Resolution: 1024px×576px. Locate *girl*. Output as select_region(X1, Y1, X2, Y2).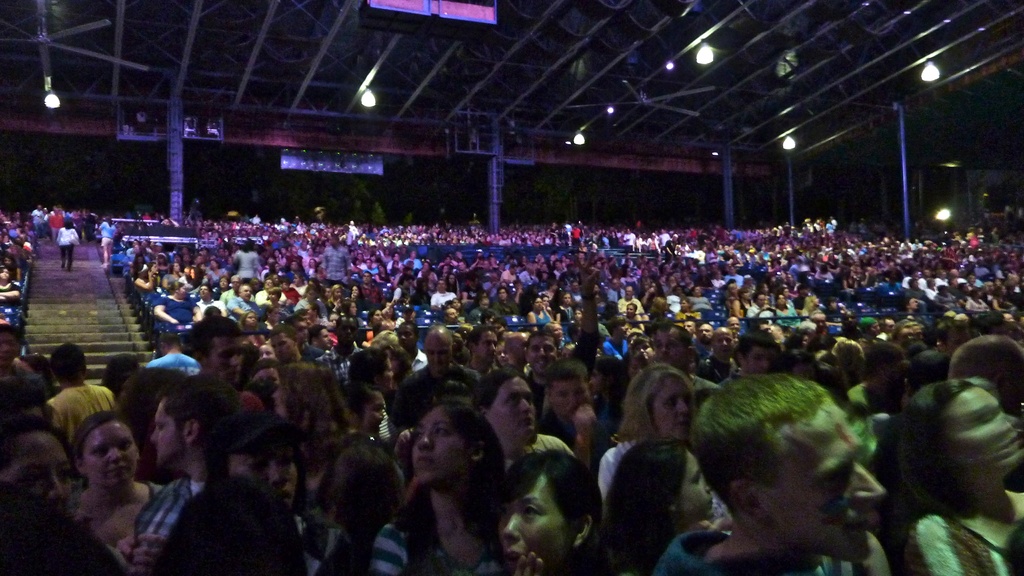
select_region(375, 394, 513, 575).
